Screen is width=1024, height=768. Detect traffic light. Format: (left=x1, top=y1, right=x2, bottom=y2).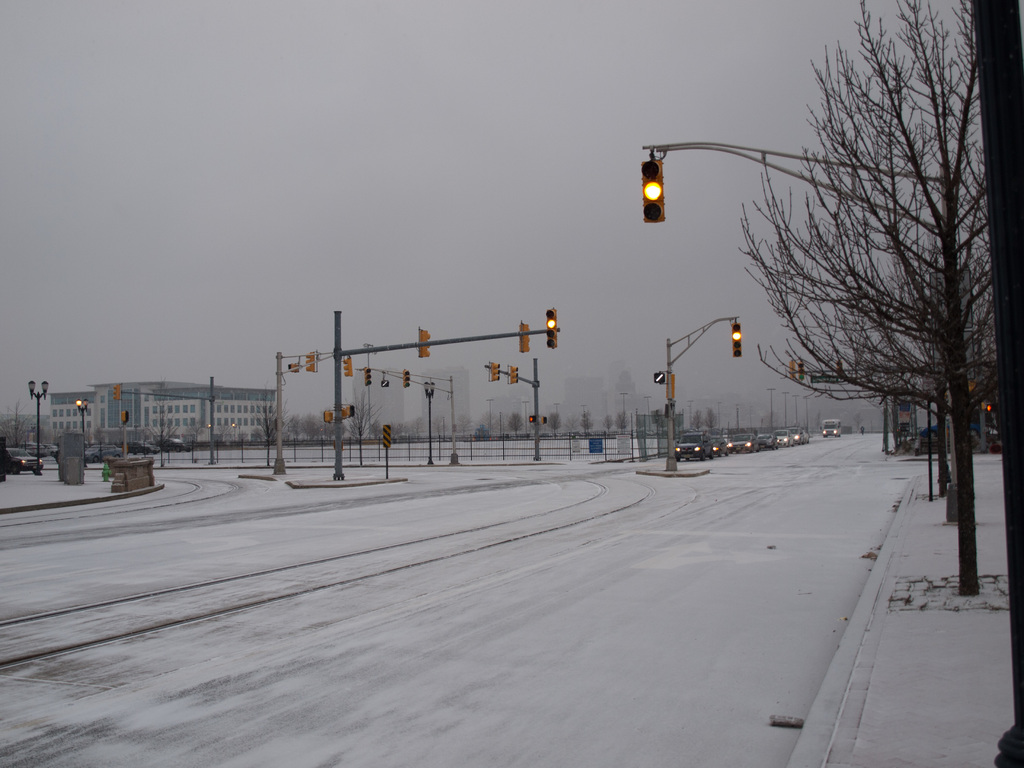
(left=403, top=367, right=411, bottom=388).
